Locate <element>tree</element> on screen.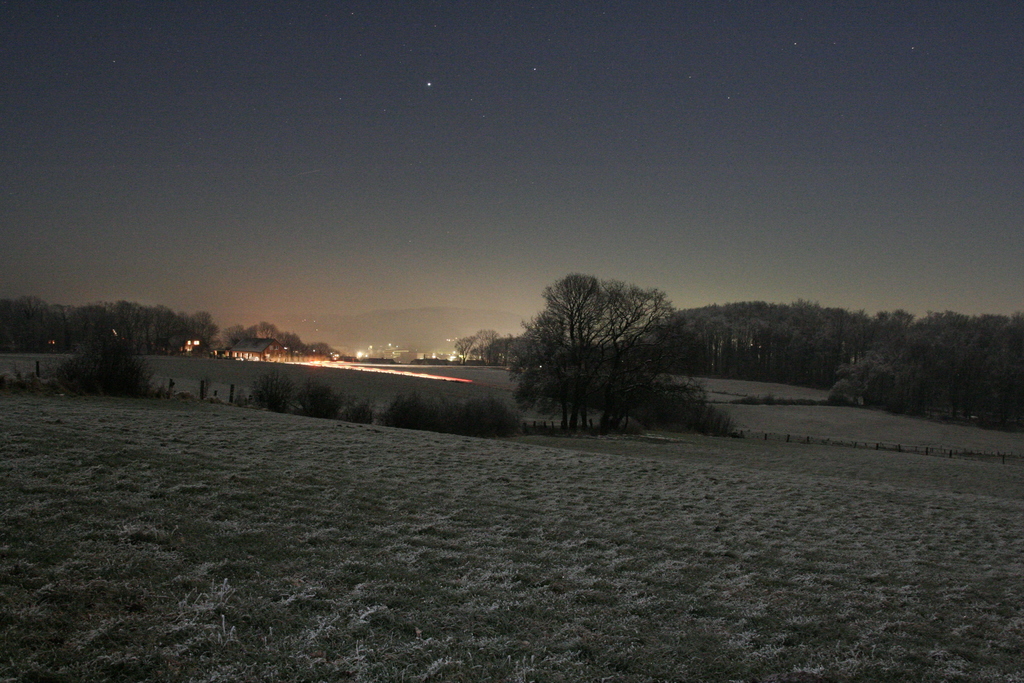
On screen at (x1=504, y1=257, x2=679, y2=431).
